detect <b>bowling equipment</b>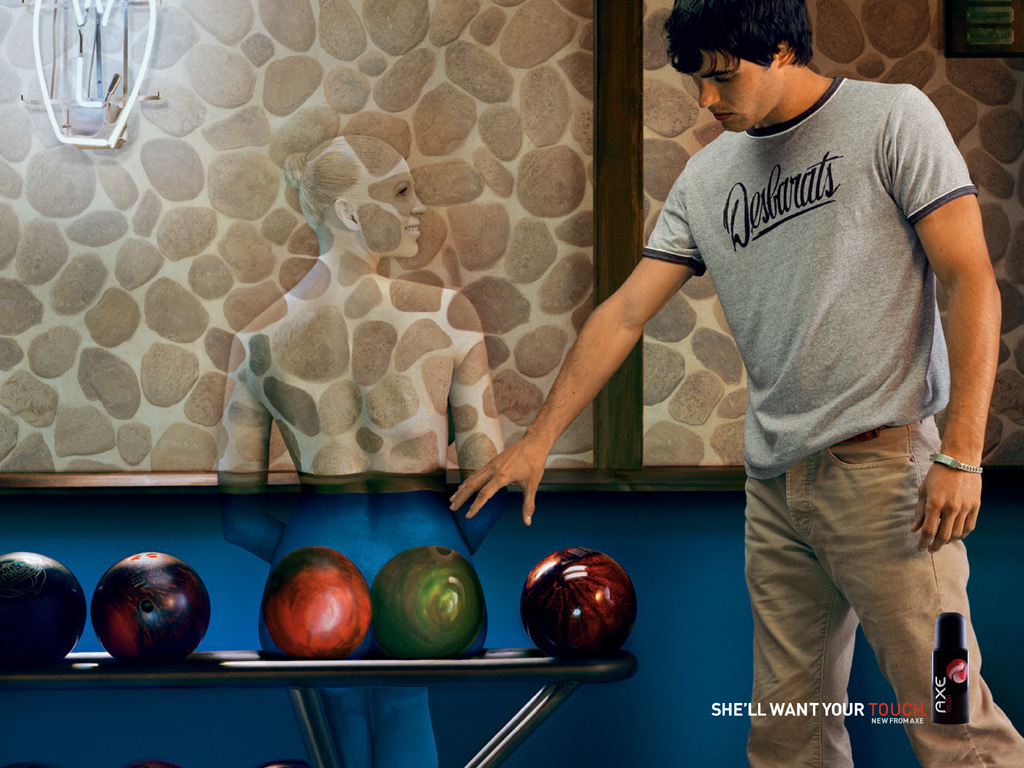
[253,543,373,657]
